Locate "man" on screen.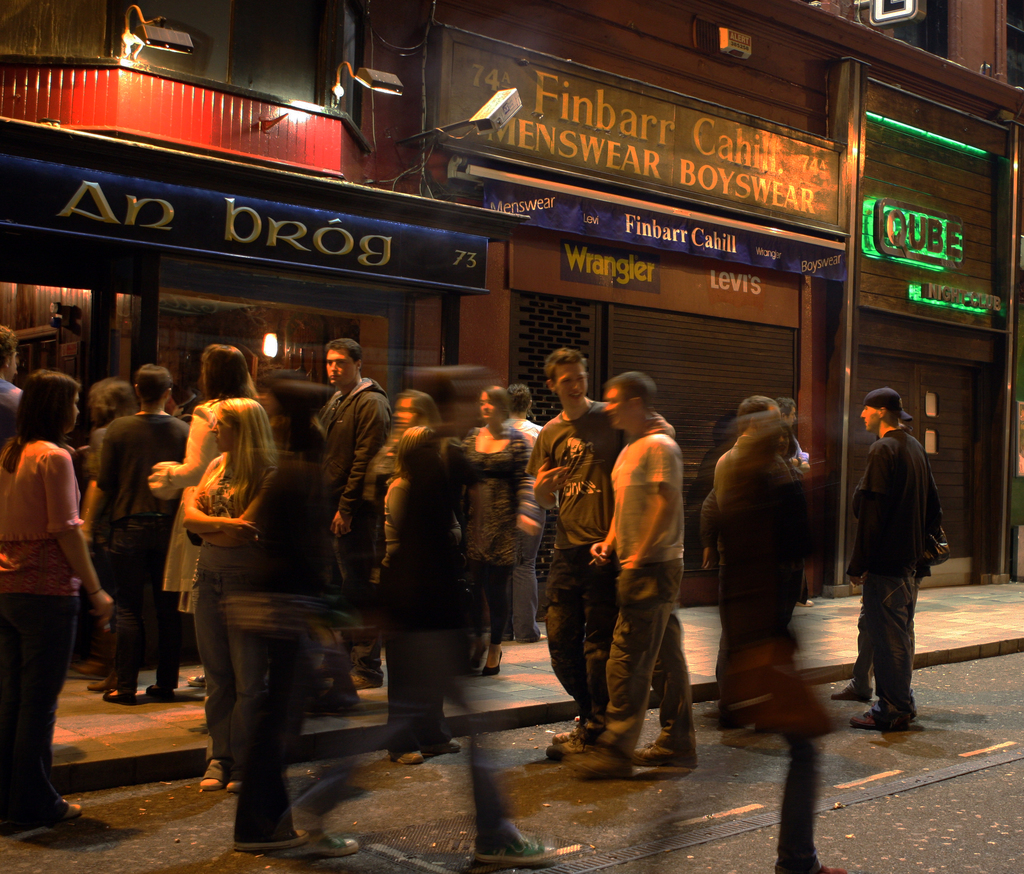
On screen at 708/393/780/489.
